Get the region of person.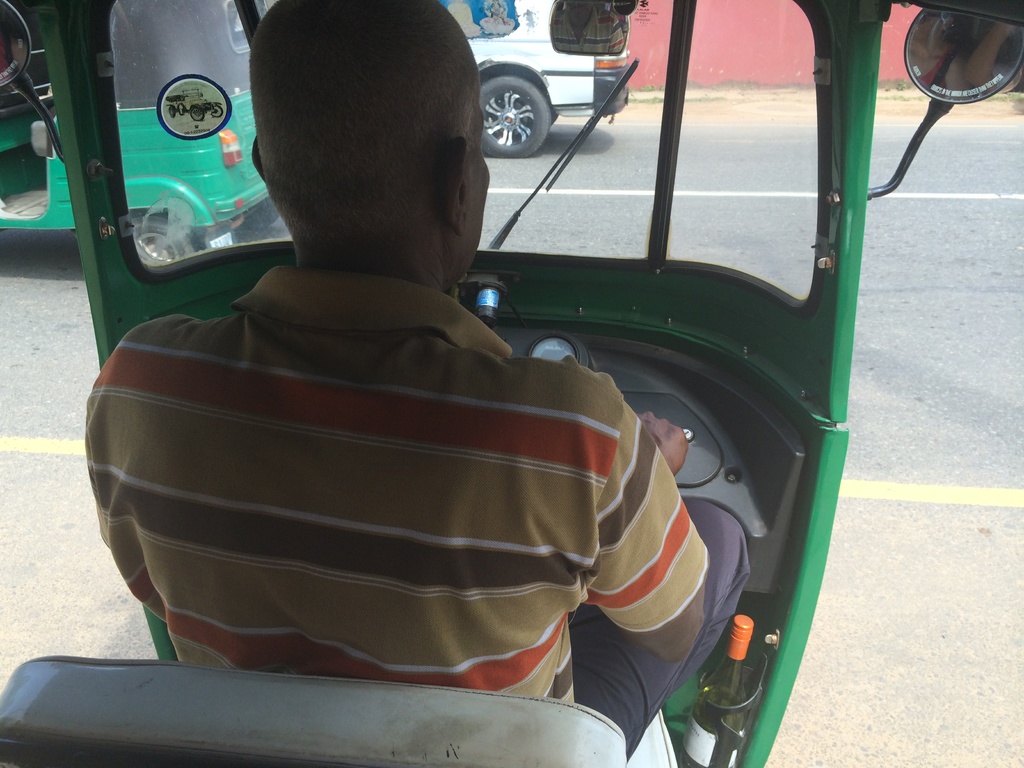
l=84, t=0, r=753, b=766.
